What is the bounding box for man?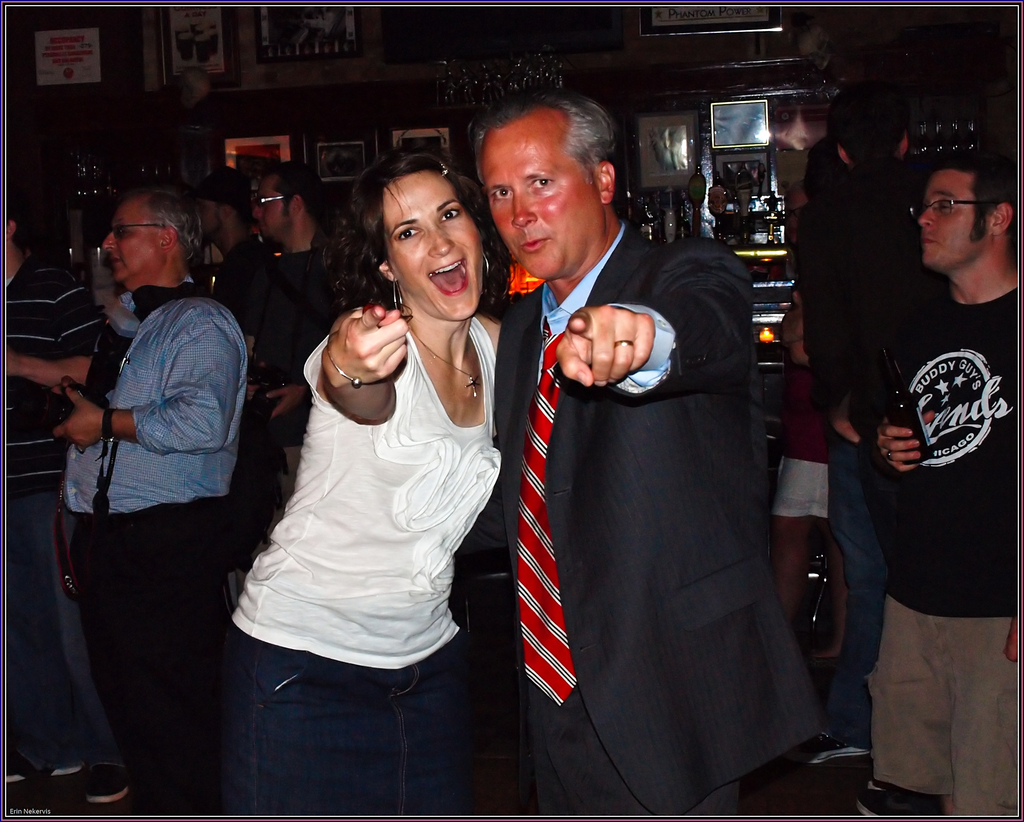
460/115/806/784.
